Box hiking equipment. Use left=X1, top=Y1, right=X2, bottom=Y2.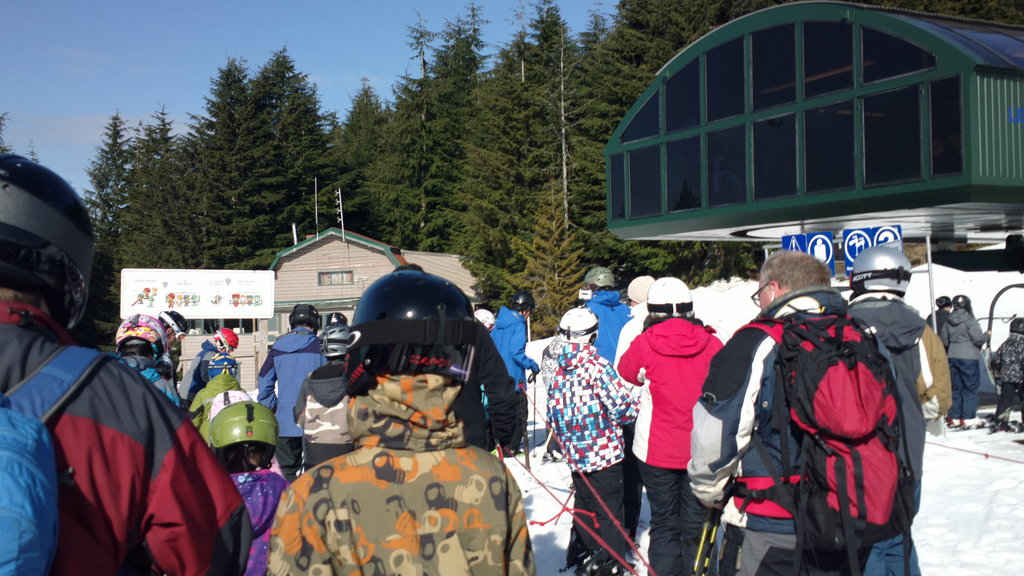
left=702, top=508, right=728, bottom=573.
